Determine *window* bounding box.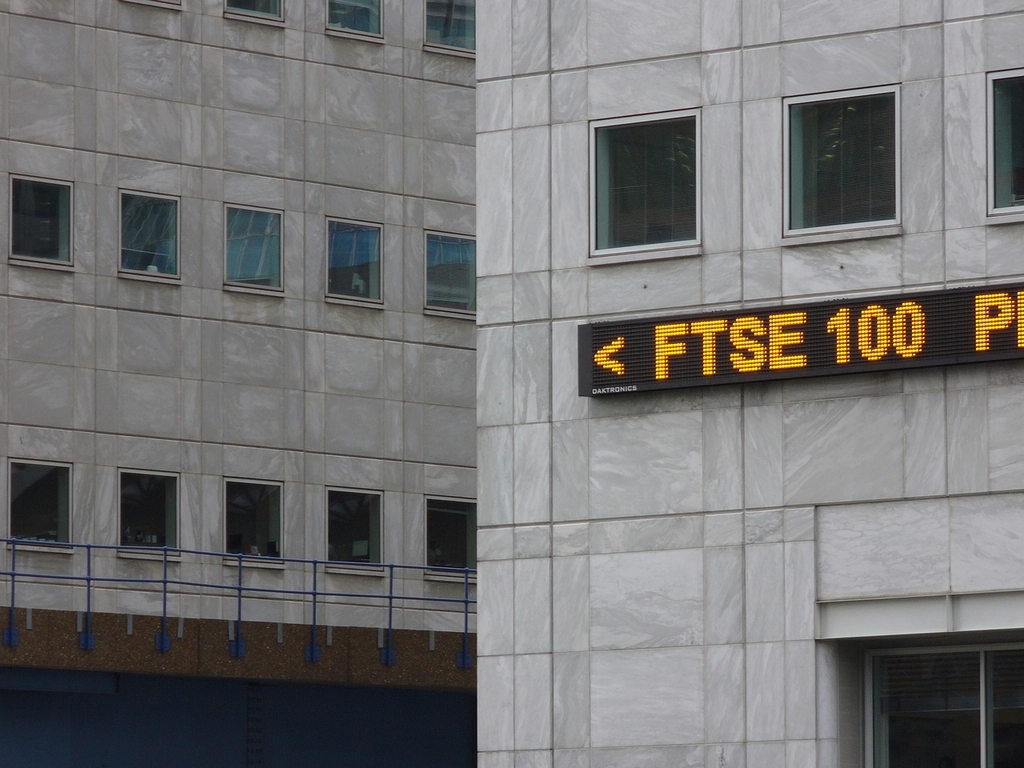
Determined: [115,465,181,557].
